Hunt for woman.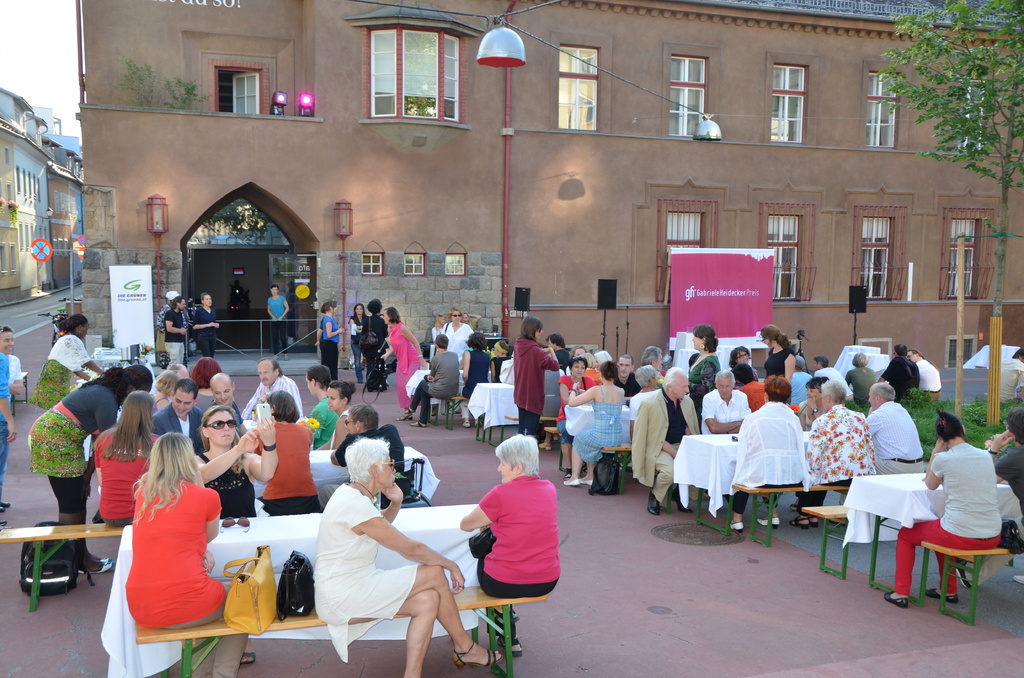
Hunted down at <region>559, 353, 596, 463</region>.
